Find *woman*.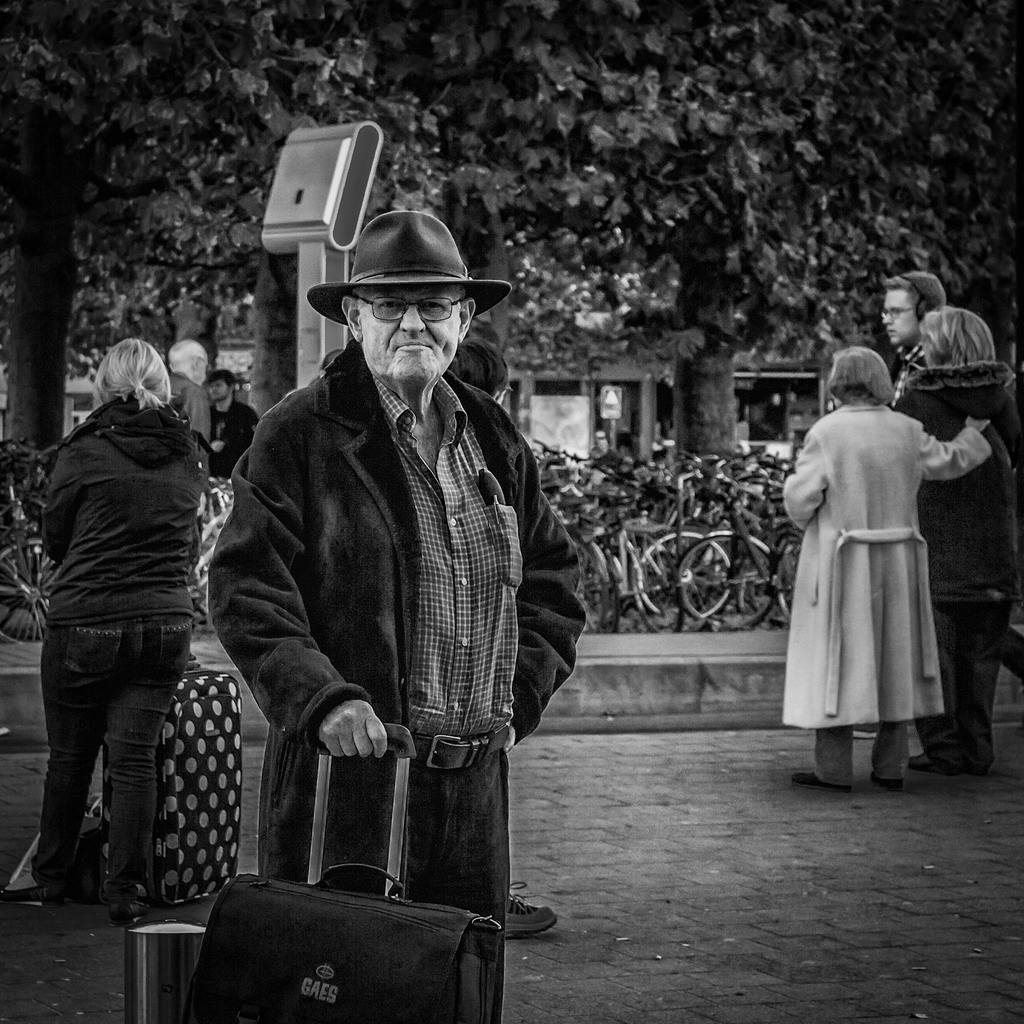
891 303 1023 774.
